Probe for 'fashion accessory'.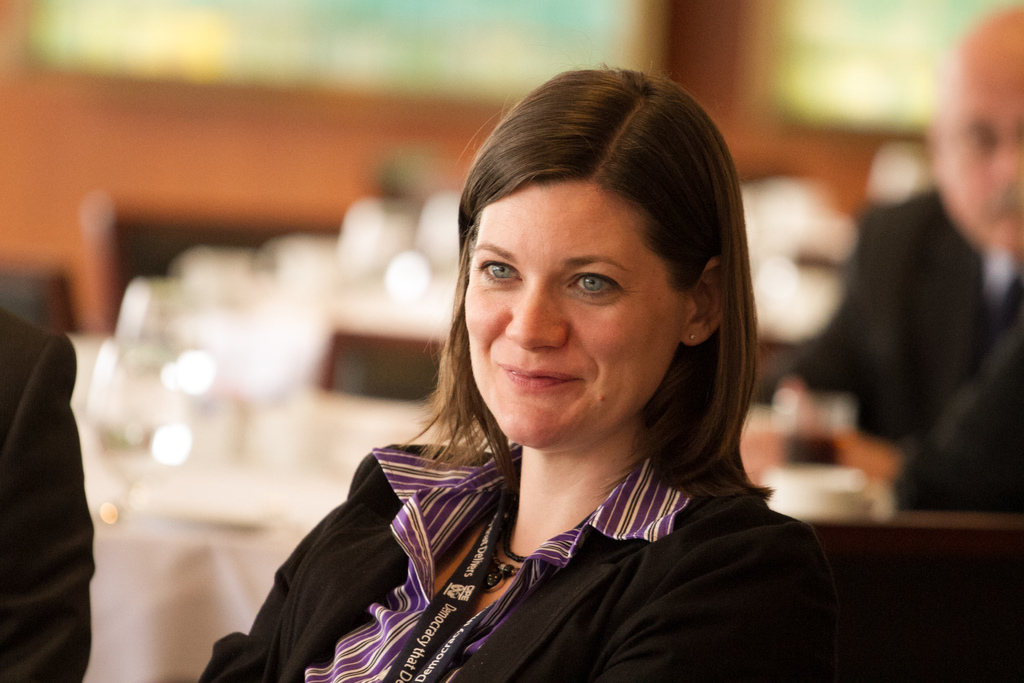
Probe result: pyautogui.locateOnScreen(685, 329, 700, 342).
